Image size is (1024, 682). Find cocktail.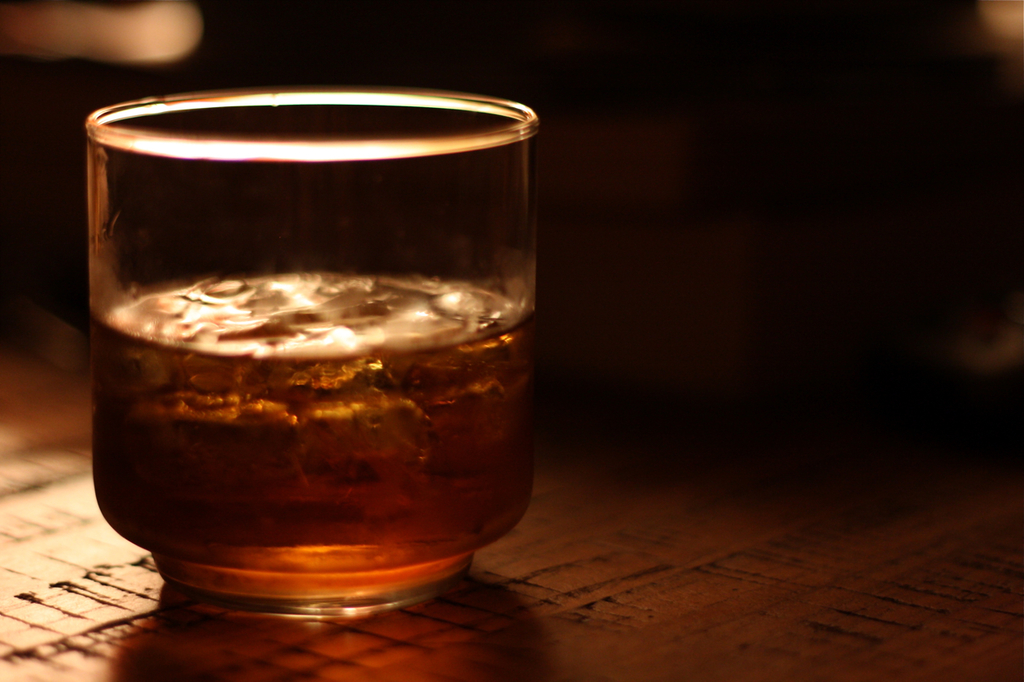
x1=74, y1=45, x2=554, y2=643.
